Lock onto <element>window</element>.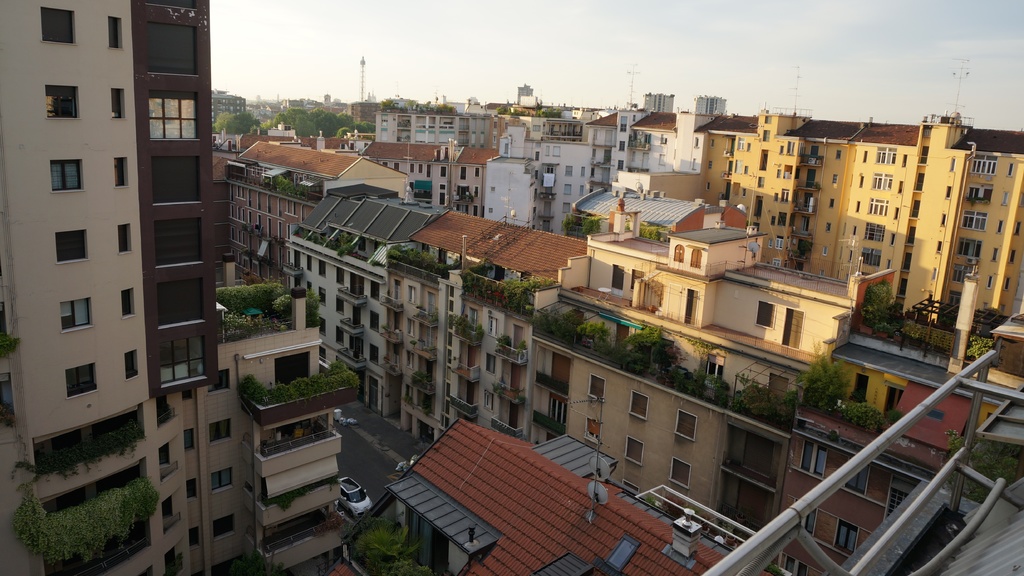
Locked: x1=317, y1=283, x2=328, y2=304.
